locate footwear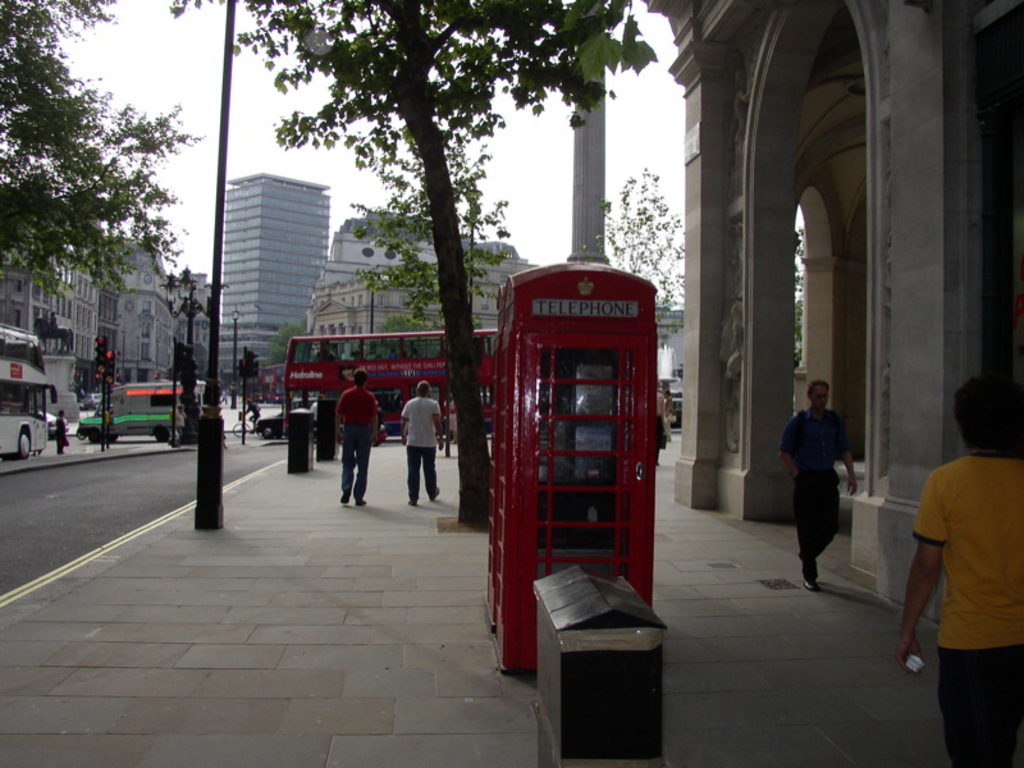
430/486/439/503
